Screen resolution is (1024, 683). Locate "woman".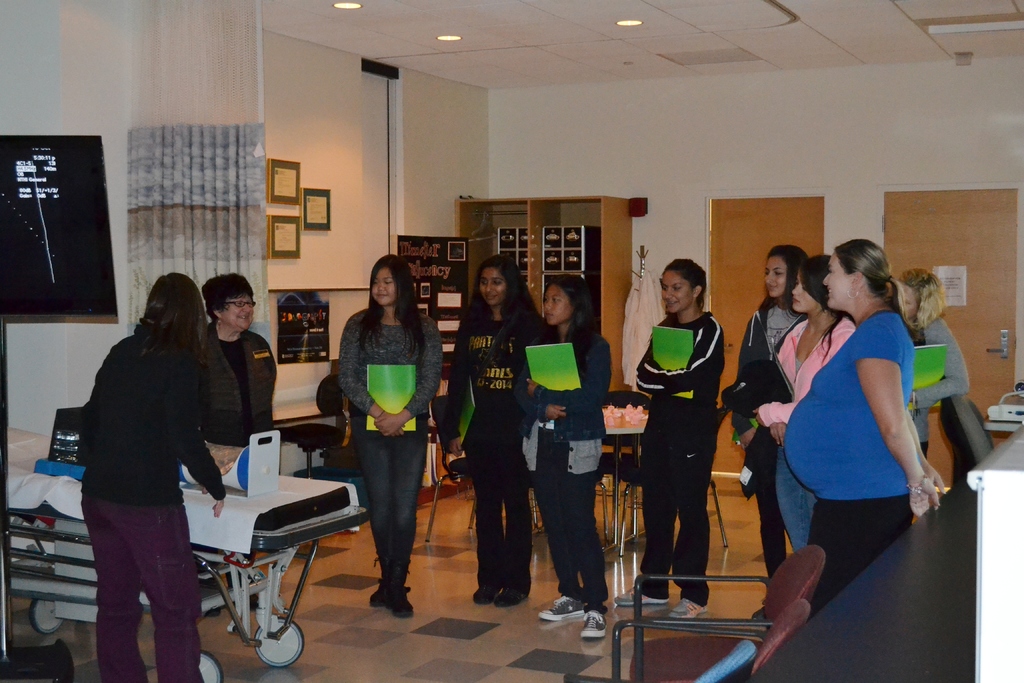
pyautogui.locateOnScreen(784, 235, 959, 599).
